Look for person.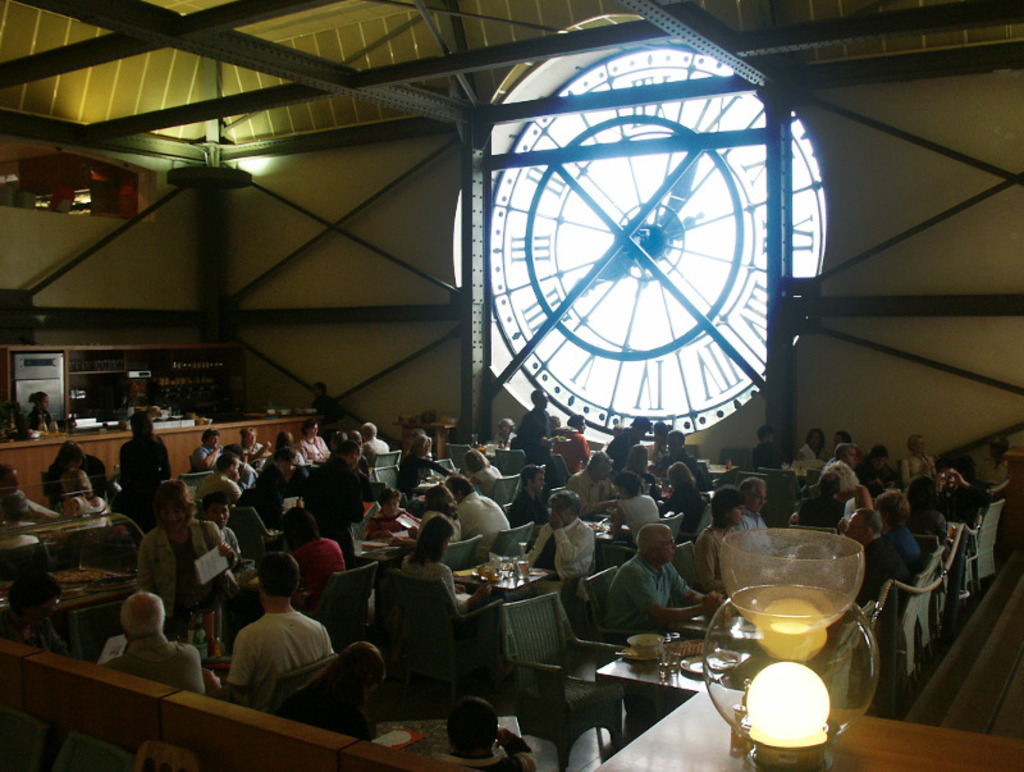
Found: bbox(273, 512, 352, 584).
